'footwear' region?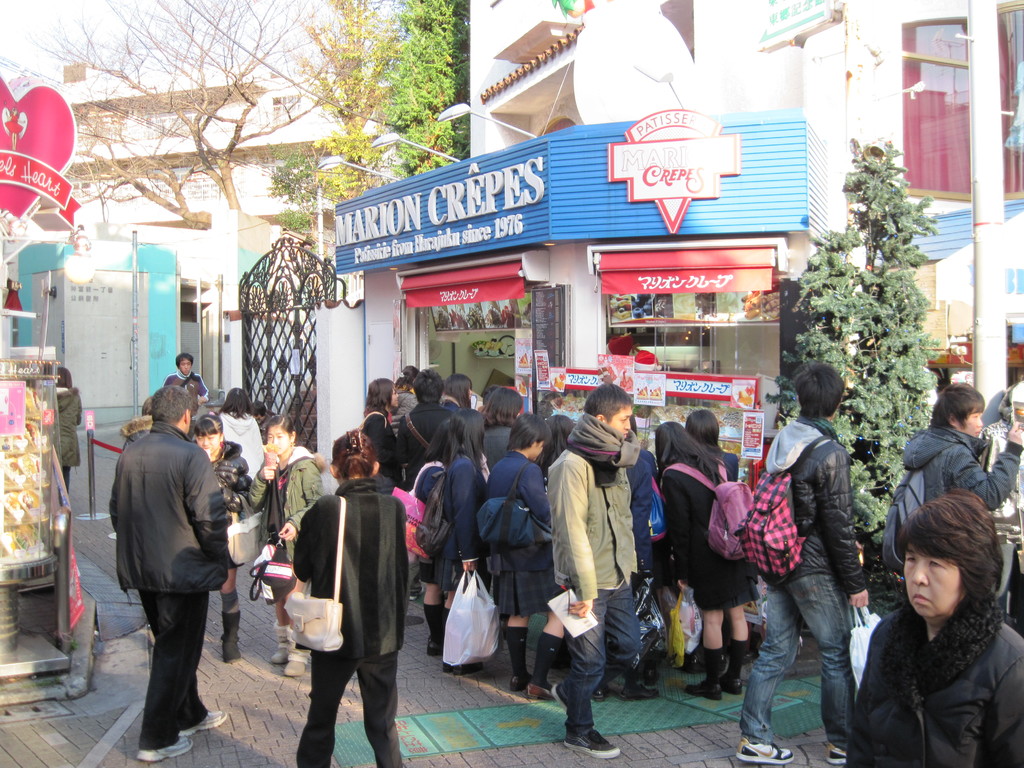
x1=523 y1=684 x2=555 y2=700
